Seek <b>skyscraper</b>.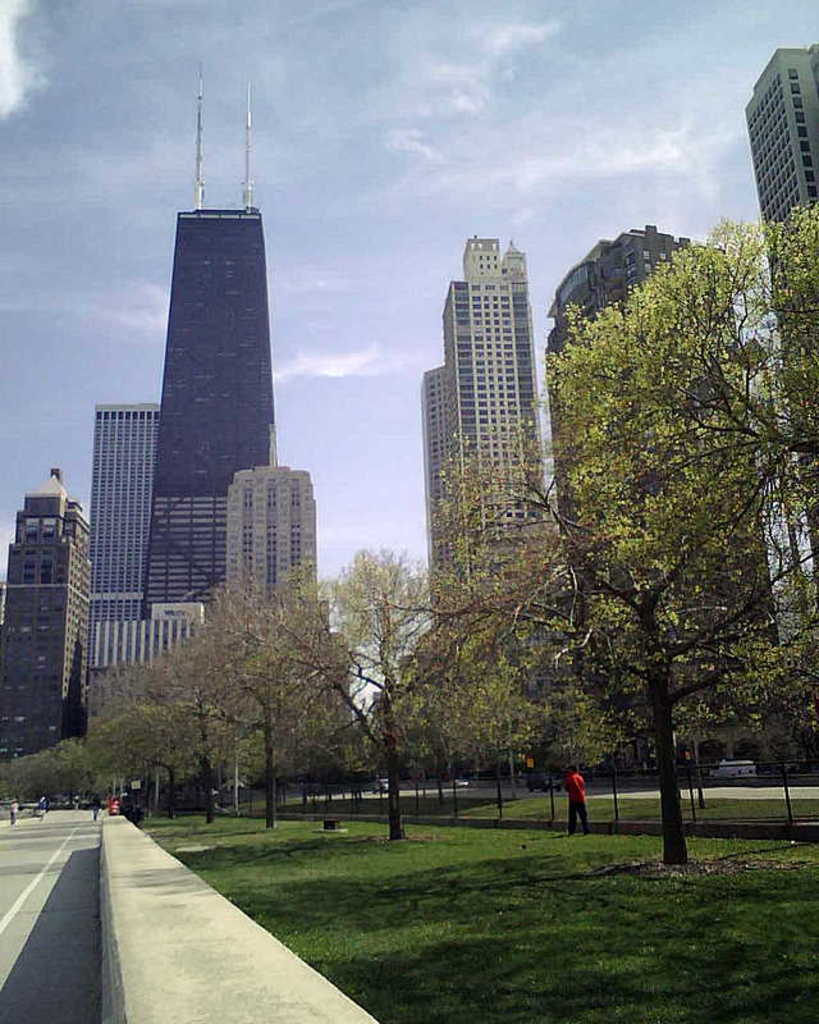
(0,463,88,767).
